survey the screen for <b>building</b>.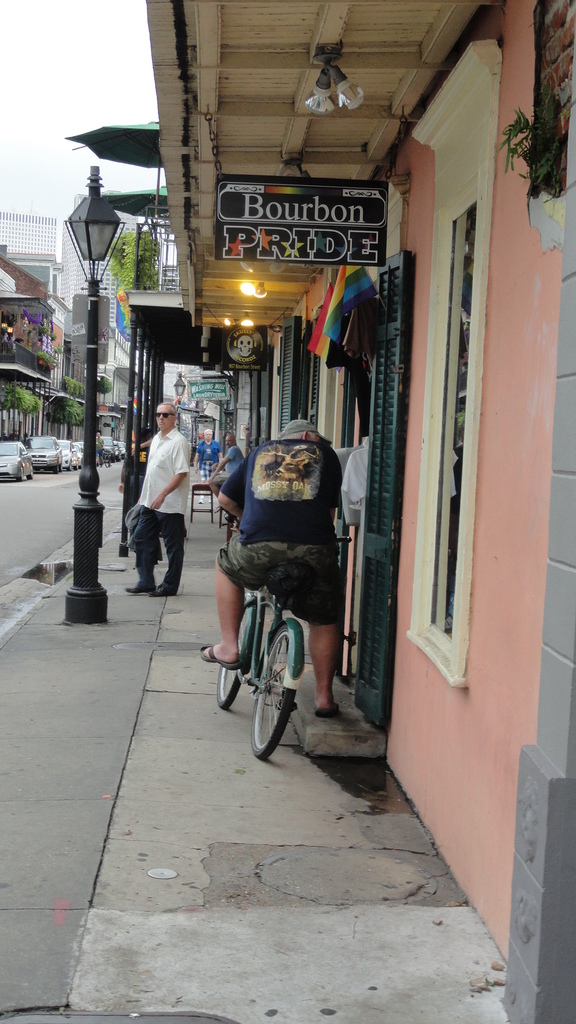
Survey found: {"x1": 65, "y1": 0, "x2": 575, "y2": 1023}.
